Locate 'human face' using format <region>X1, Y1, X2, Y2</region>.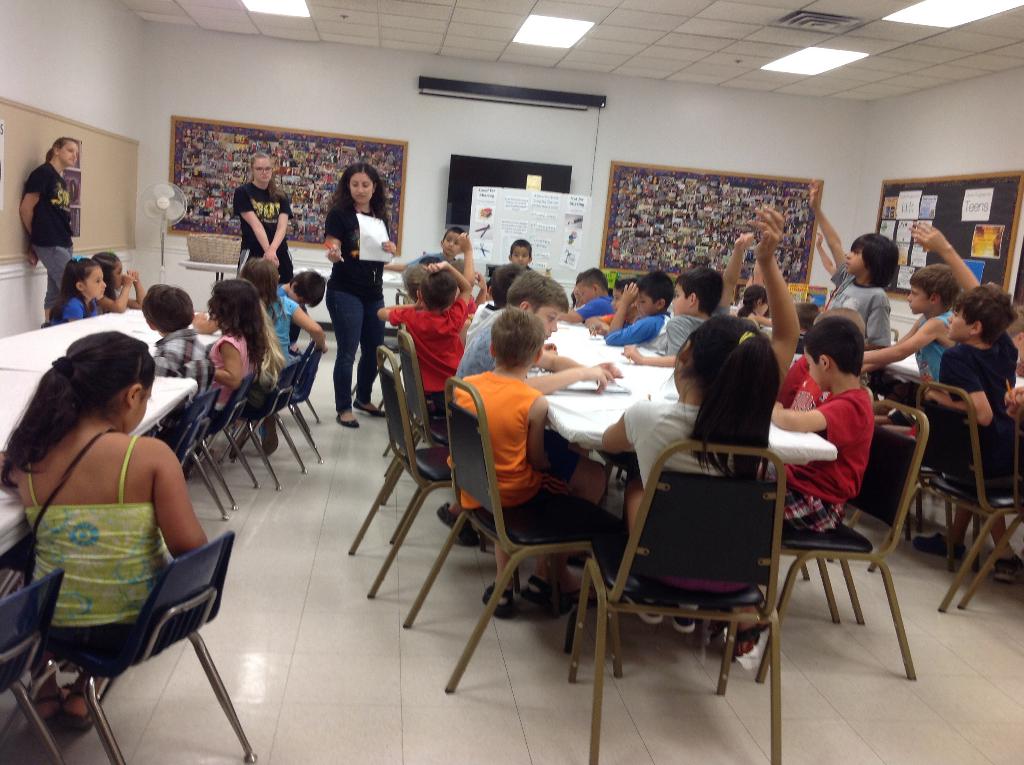
<region>442, 234, 461, 258</region>.
